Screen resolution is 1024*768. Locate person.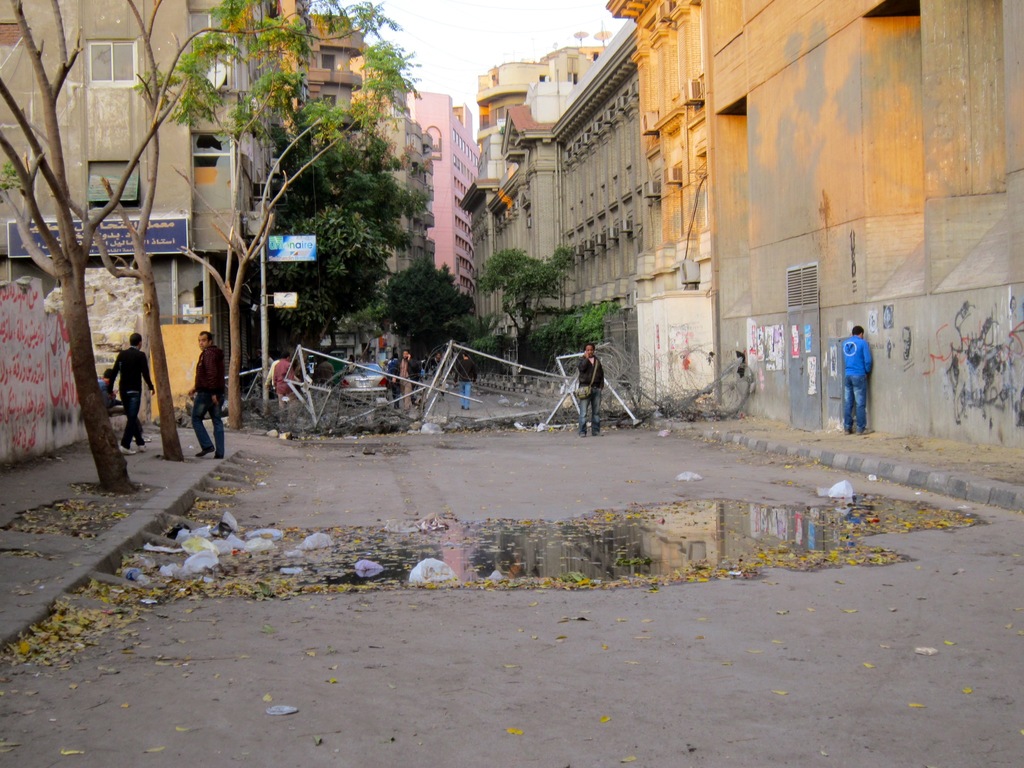
detection(186, 330, 228, 456).
